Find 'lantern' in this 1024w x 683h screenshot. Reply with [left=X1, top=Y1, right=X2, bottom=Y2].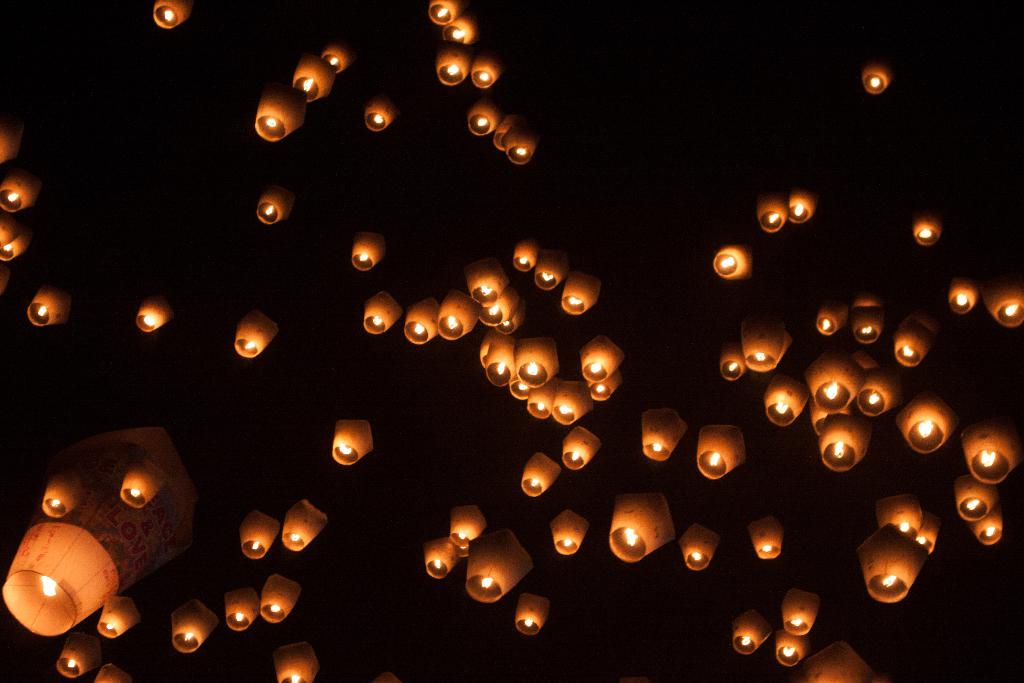
[left=41, top=473, right=81, bottom=515].
